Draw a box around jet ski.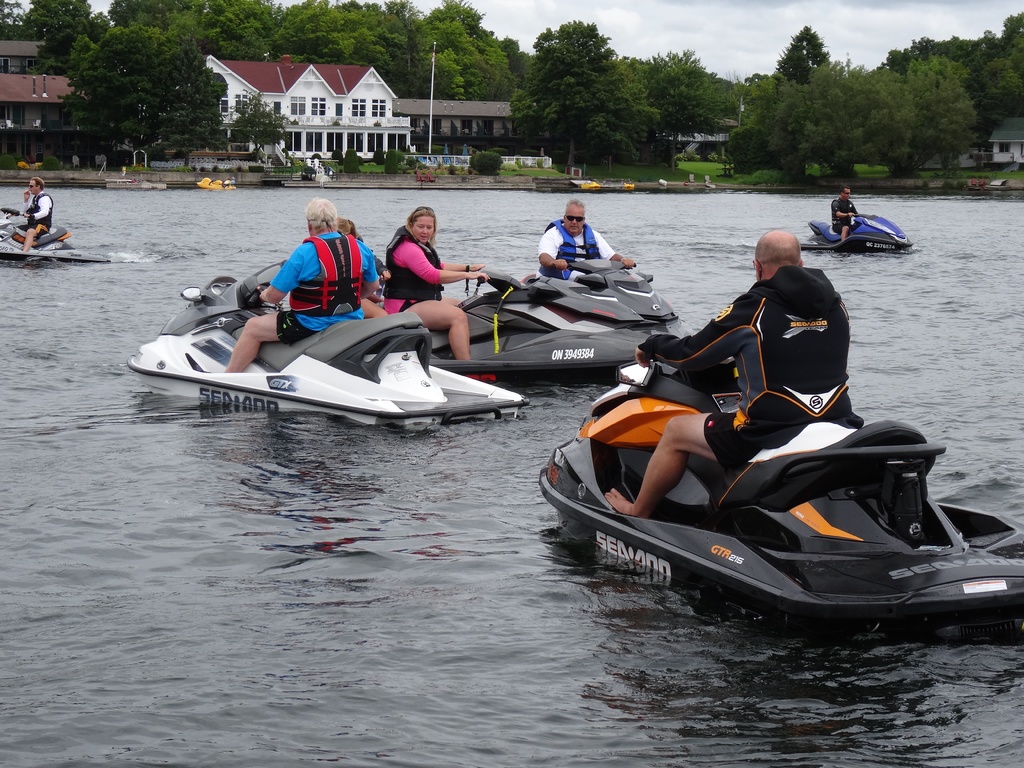
region(799, 210, 915, 253).
